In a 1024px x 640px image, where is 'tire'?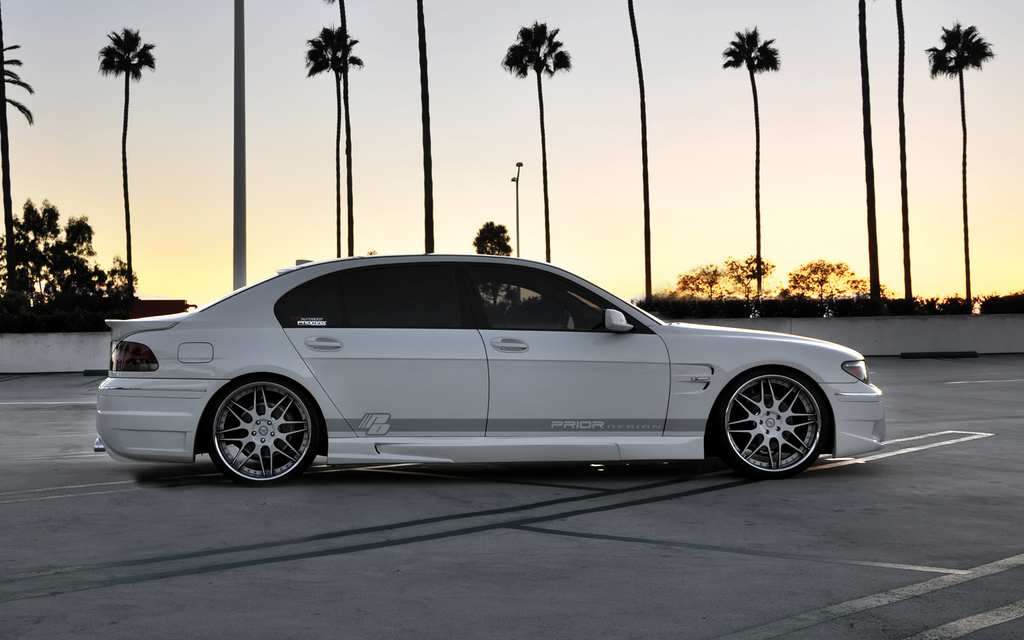
[714, 363, 829, 479].
